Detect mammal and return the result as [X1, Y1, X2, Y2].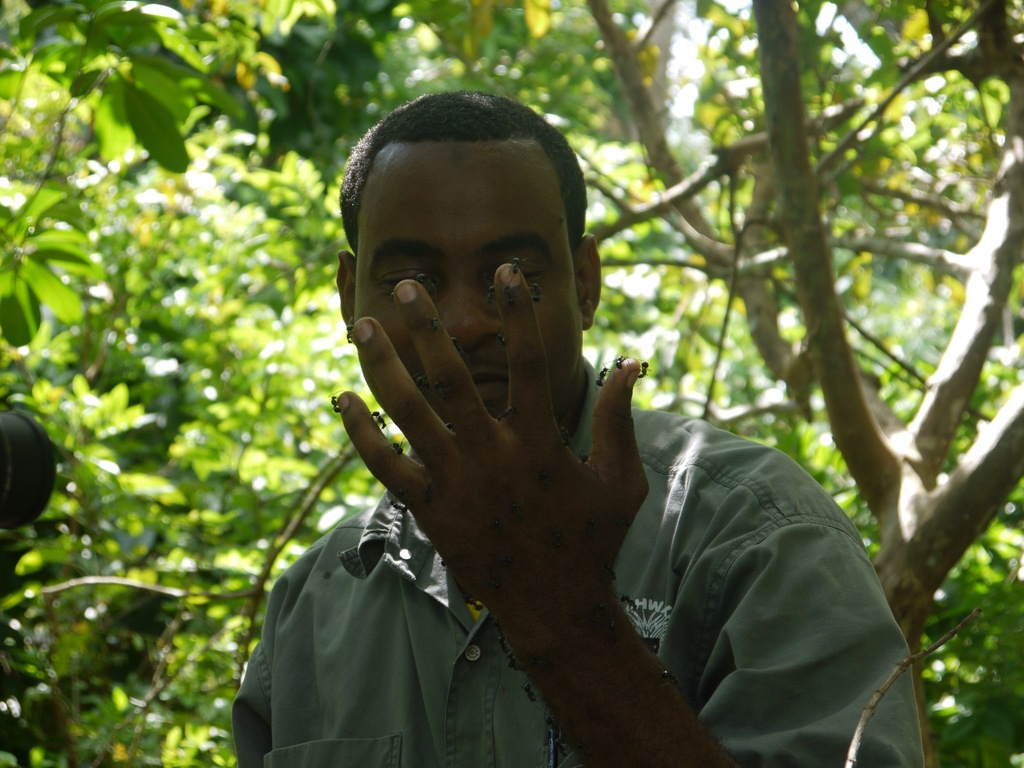
[223, 127, 934, 729].
